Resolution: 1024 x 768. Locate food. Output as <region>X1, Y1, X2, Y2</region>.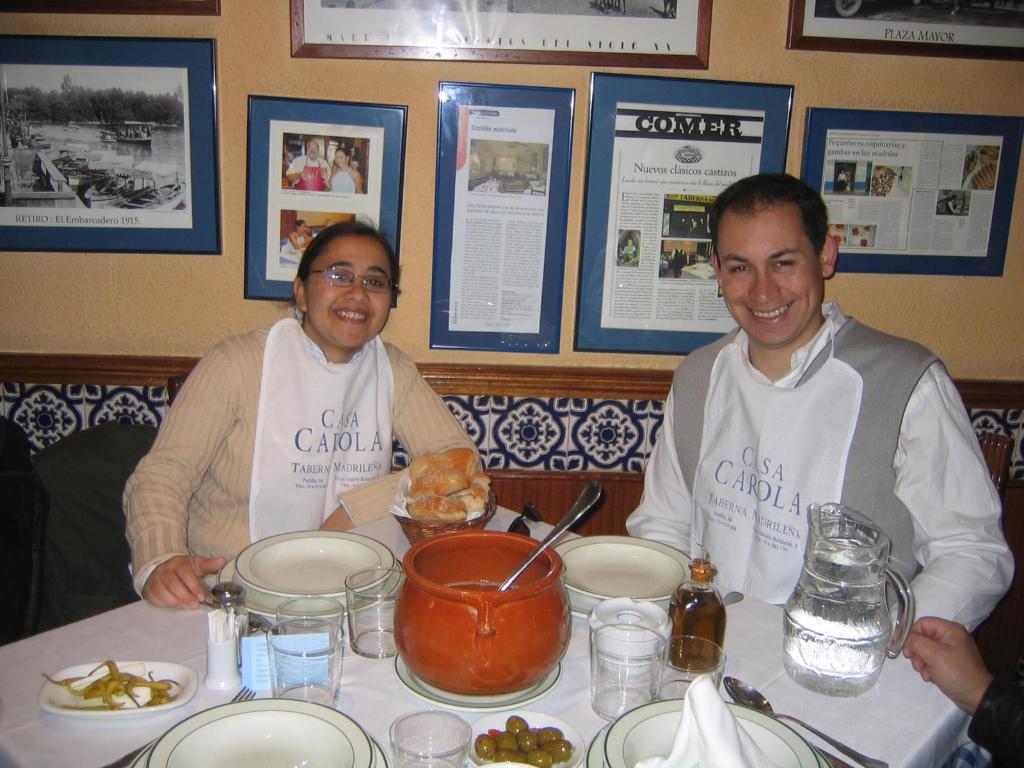
<region>902, 170, 913, 188</region>.
